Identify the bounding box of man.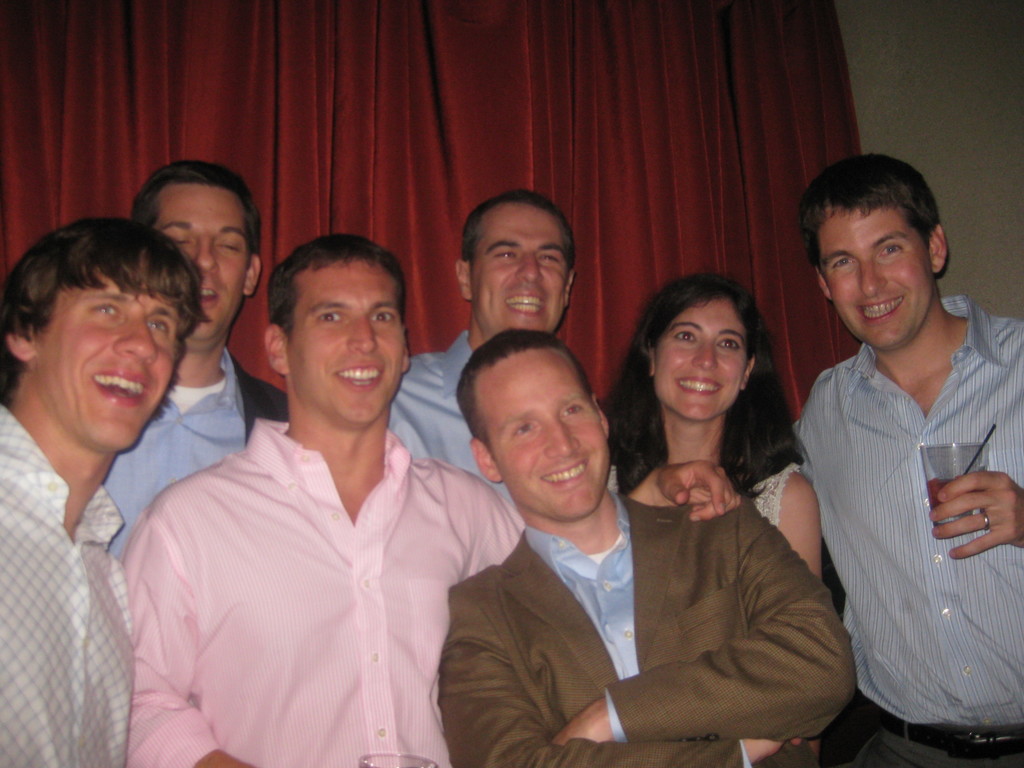
bbox(120, 232, 739, 767).
